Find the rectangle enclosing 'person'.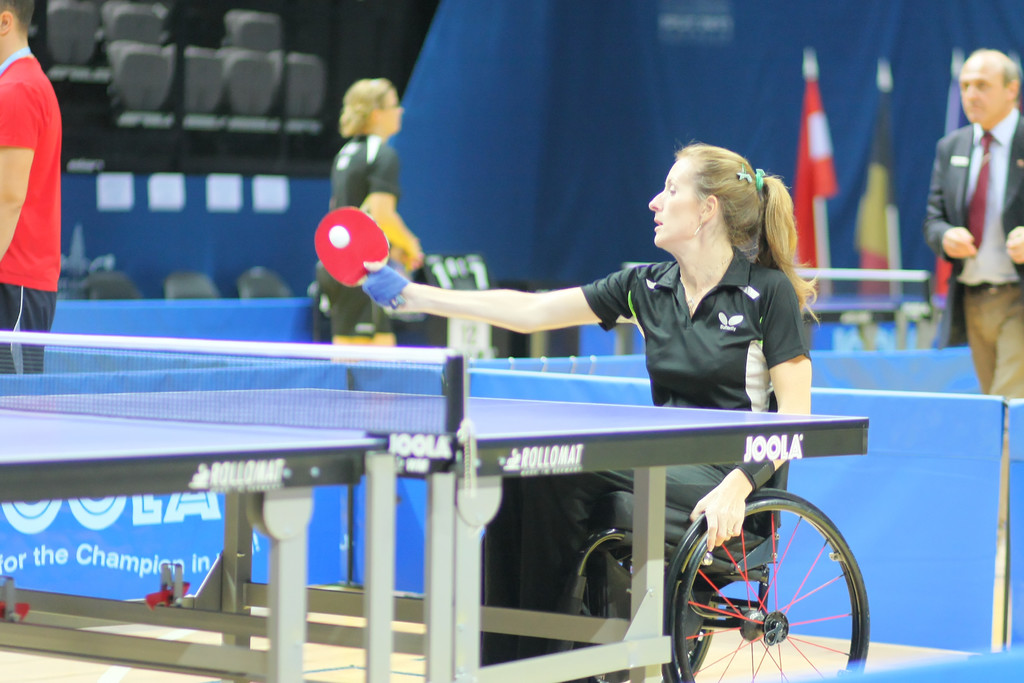
<region>317, 74, 414, 343</region>.
